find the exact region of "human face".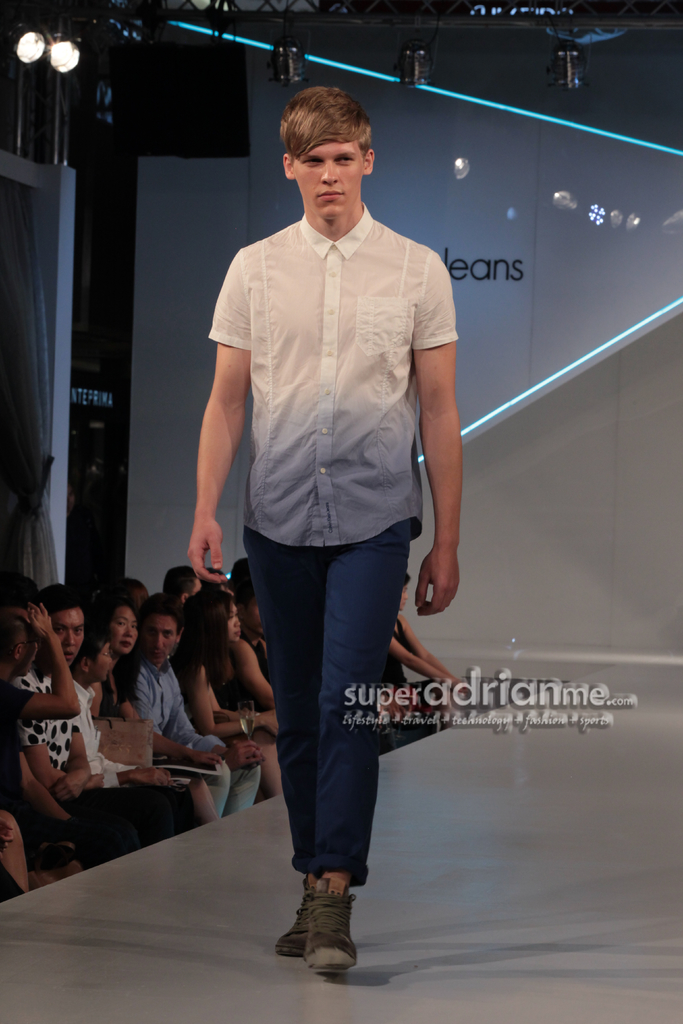
Exact region: pyautogui.locateOnScreen(144, 614, 175, 661).
